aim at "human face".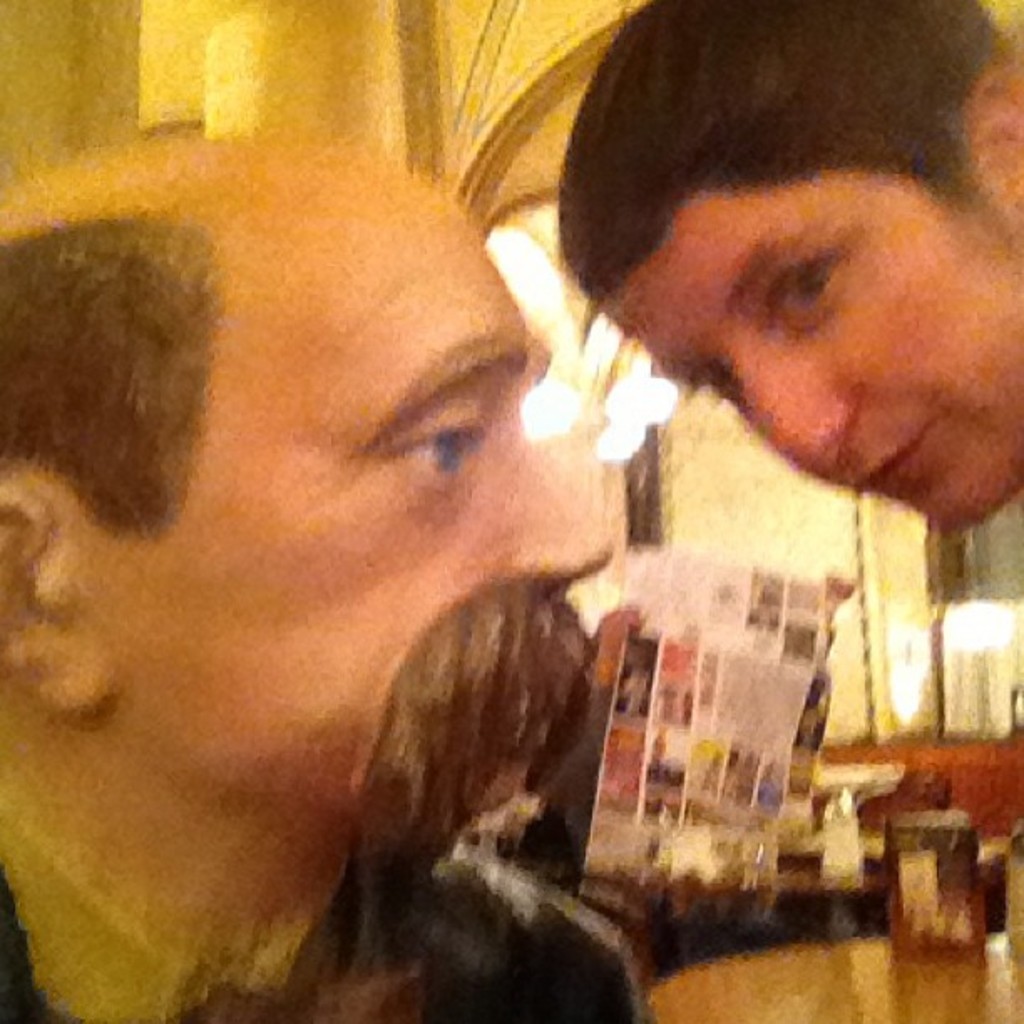
Aimed at pyautogui.locateOnScreen(99, 211, 614, 827).
